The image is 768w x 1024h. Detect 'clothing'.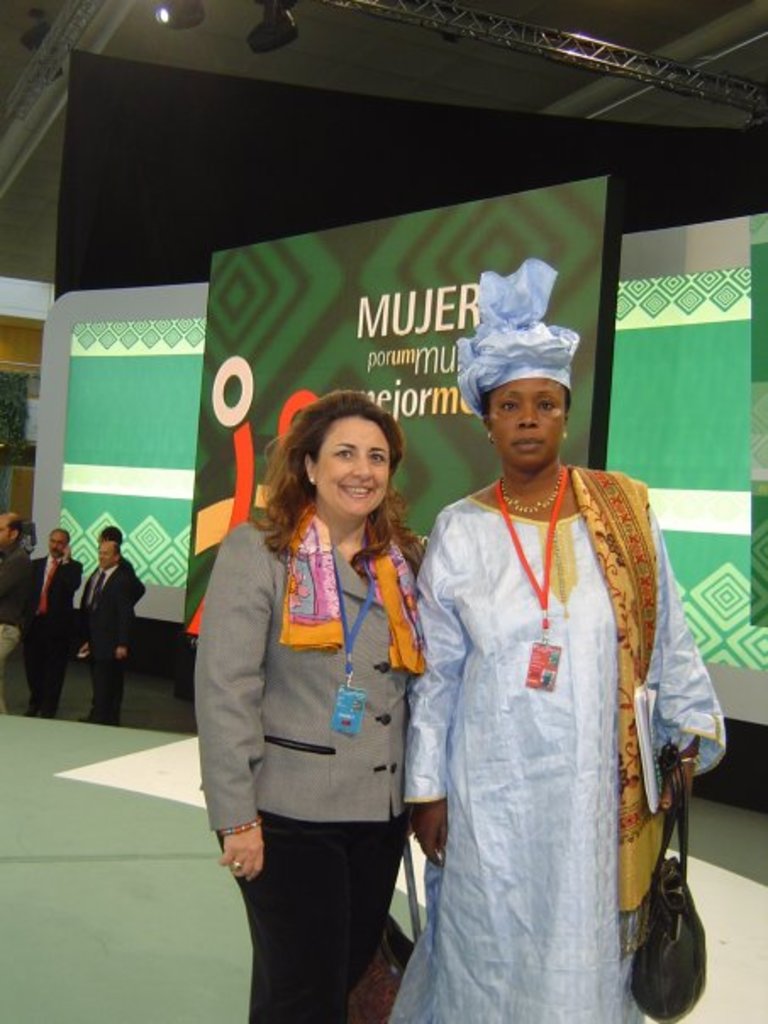
Detection: BBox(132, 568, 147, 600).
